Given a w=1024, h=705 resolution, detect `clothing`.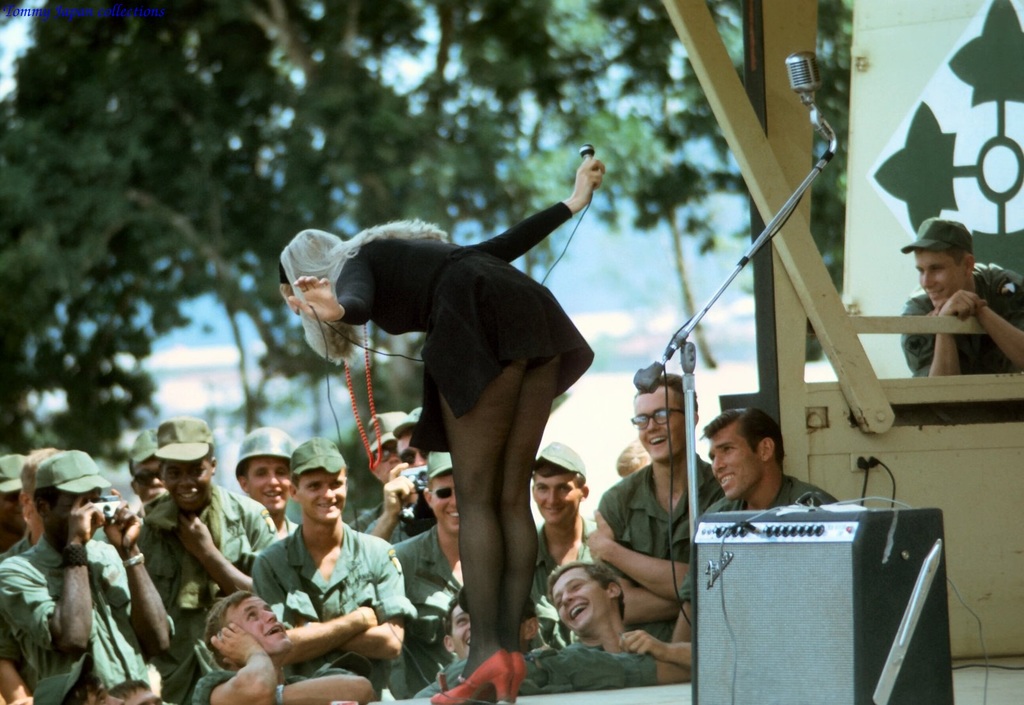
390, 518, 461, 610.
